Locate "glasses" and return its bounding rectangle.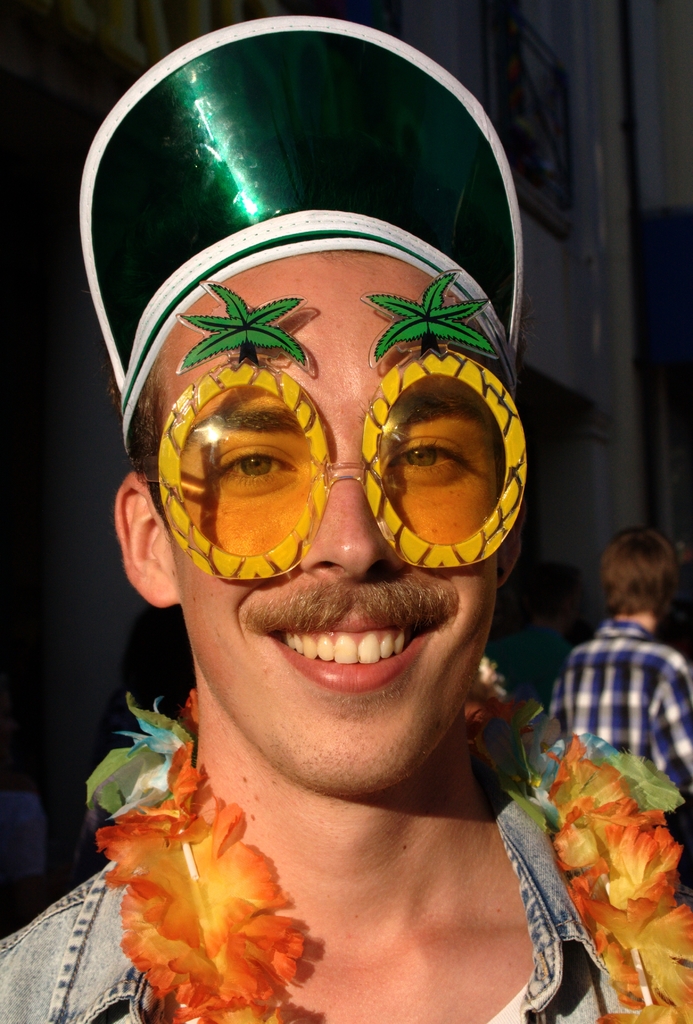
(131,374,527,564).
